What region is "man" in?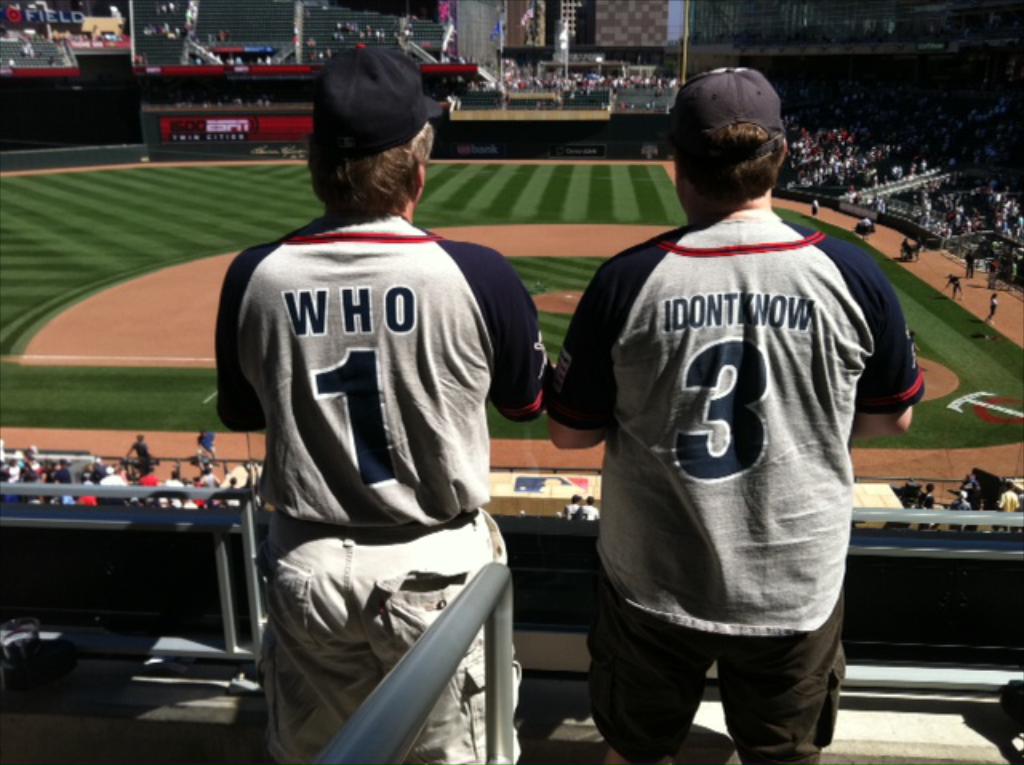
<region>536, 64, 930, 763</region>.
